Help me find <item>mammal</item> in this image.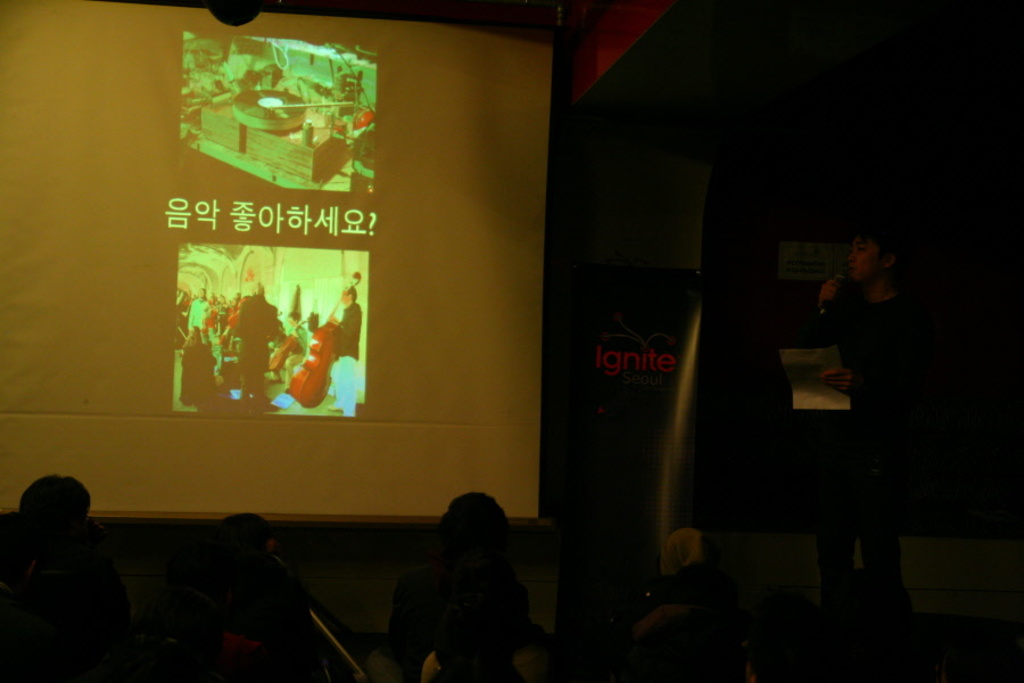
Found it: [x1=273, y1=311, x2=308, y2=393].
